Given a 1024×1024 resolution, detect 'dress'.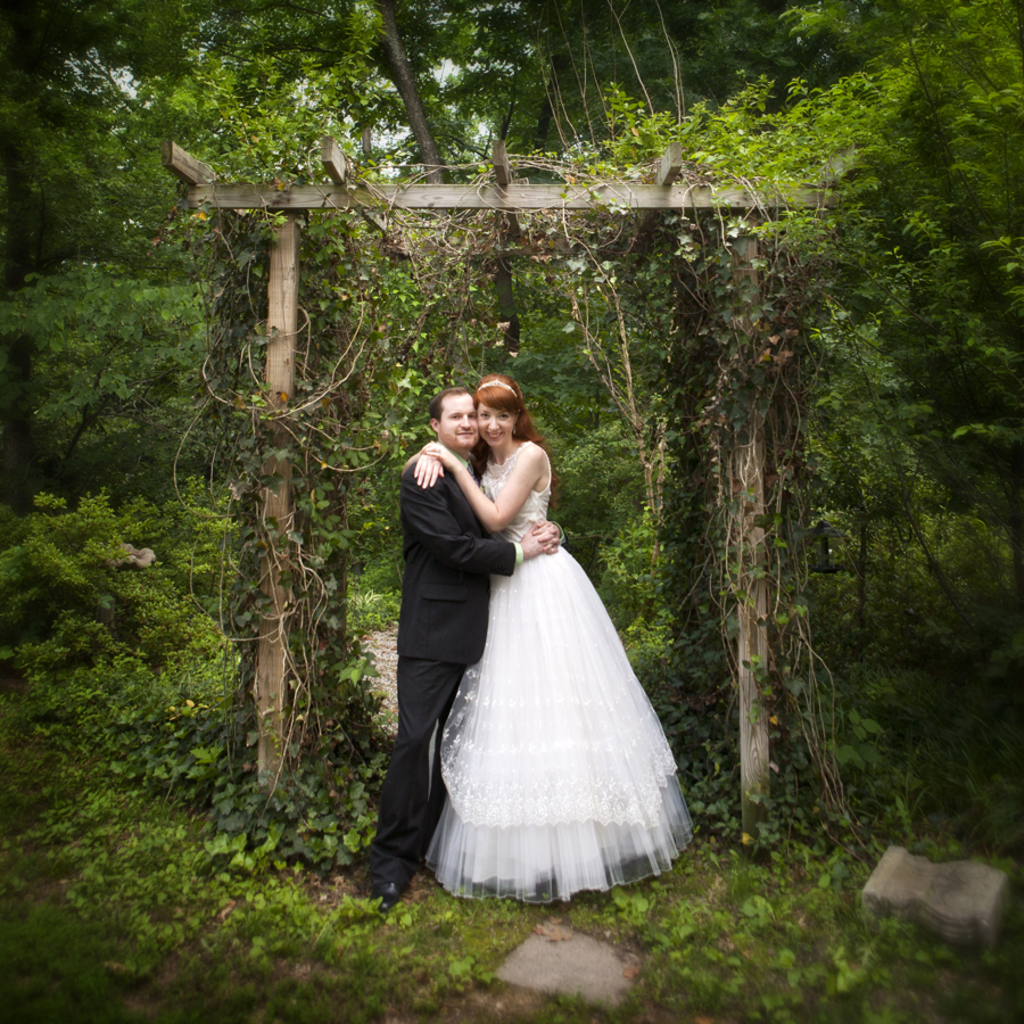
x1=426, y1=435, x2=693, y2=893.
